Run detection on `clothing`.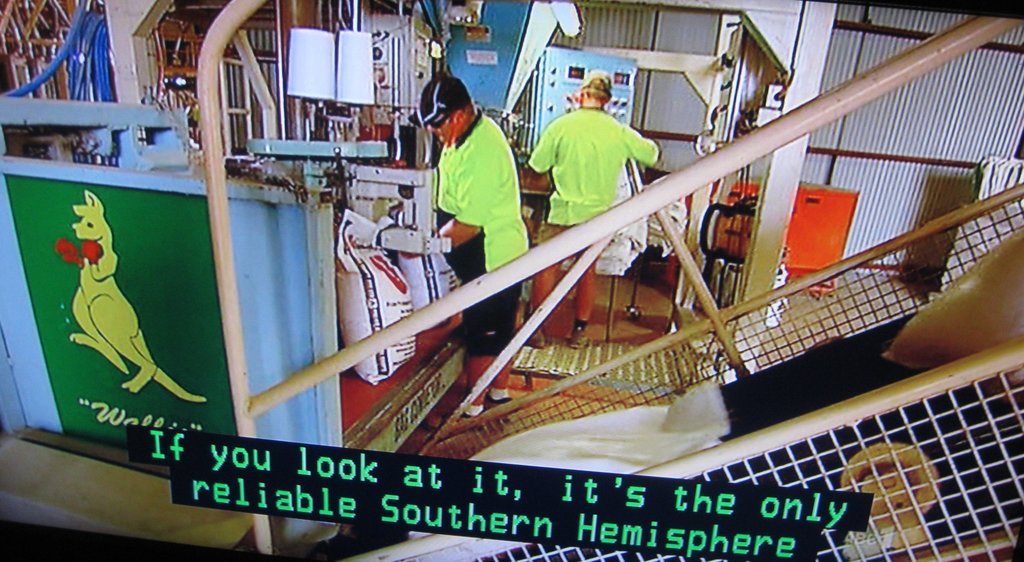
Result: 434, 99, 531, 356.
